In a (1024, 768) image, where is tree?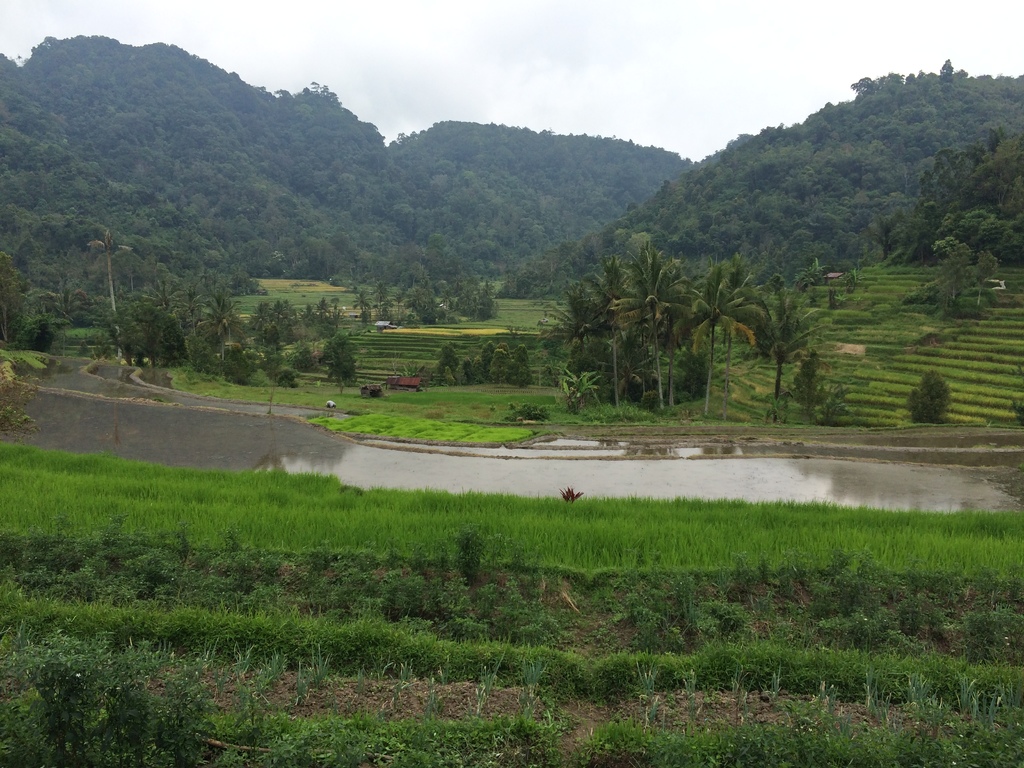
(x1=762, y1=275, x2=834, y2=404).
